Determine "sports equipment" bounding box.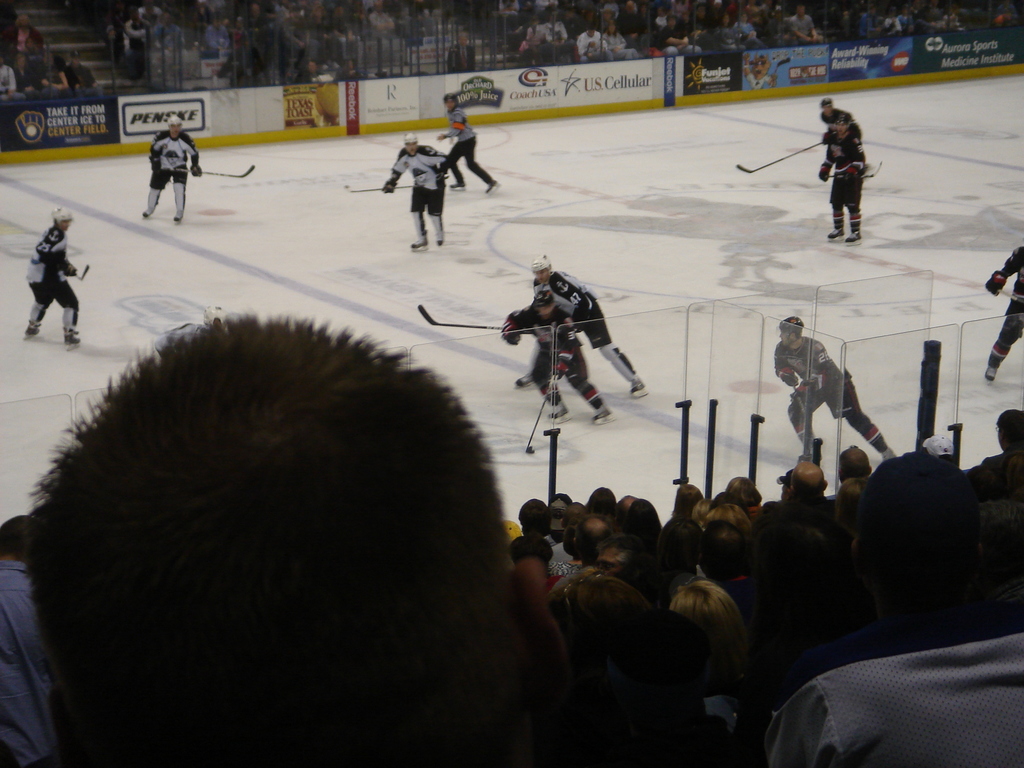
Determined: [52, 209, 74, 232].
